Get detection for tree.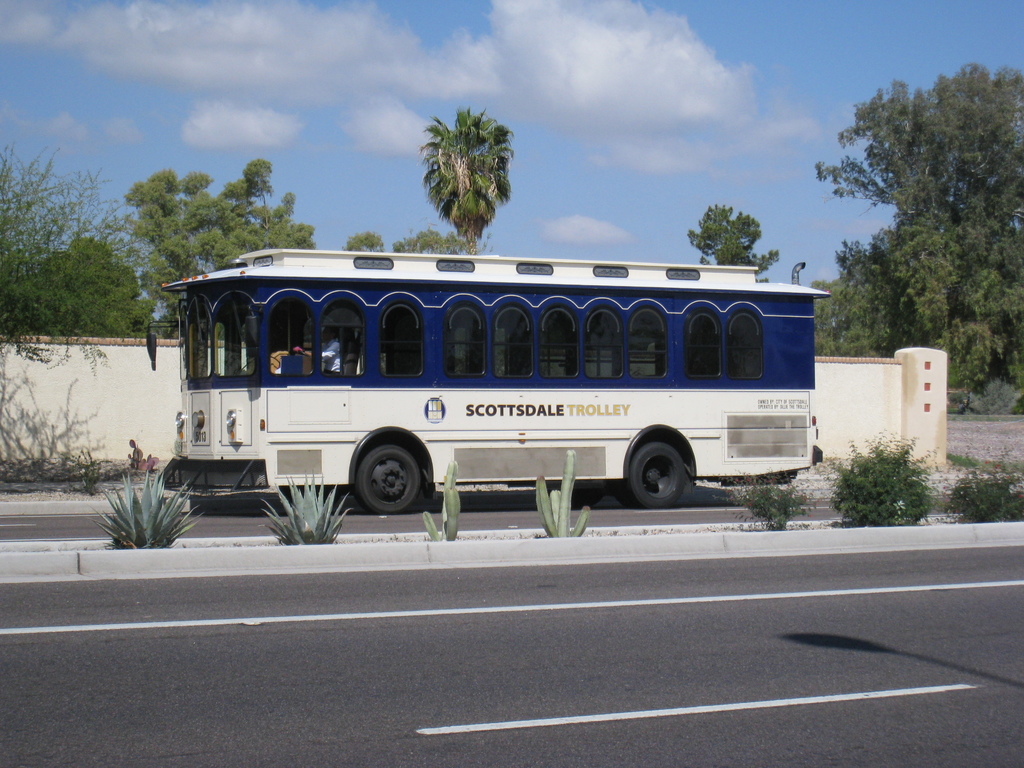
Detection: [684, 193, 809, 284].
